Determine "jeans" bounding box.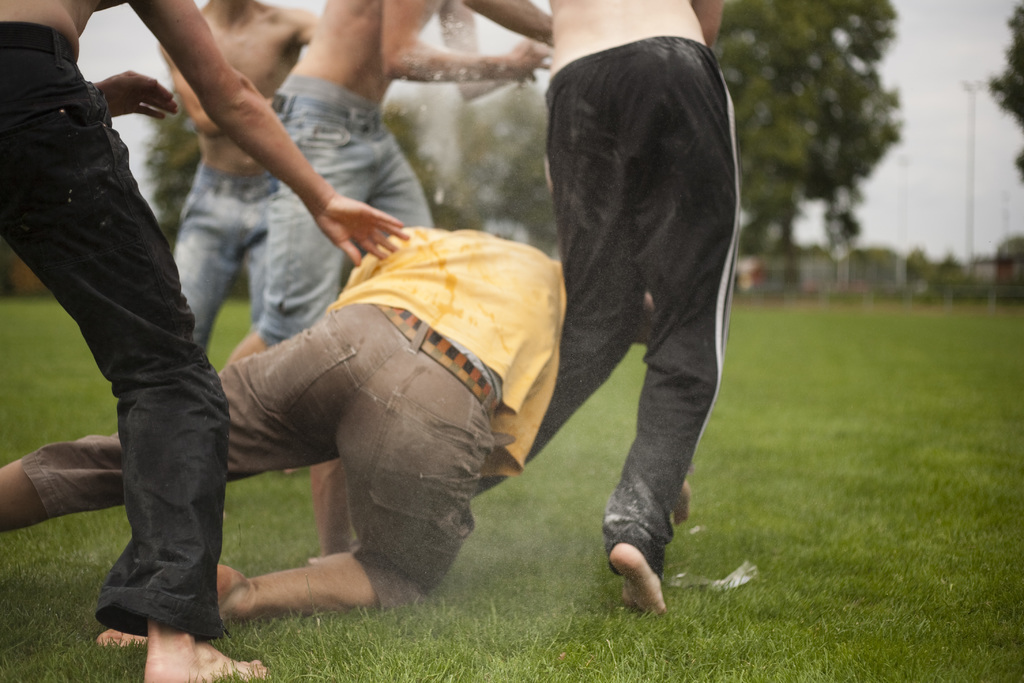
Determined: (141,159,270,340).
